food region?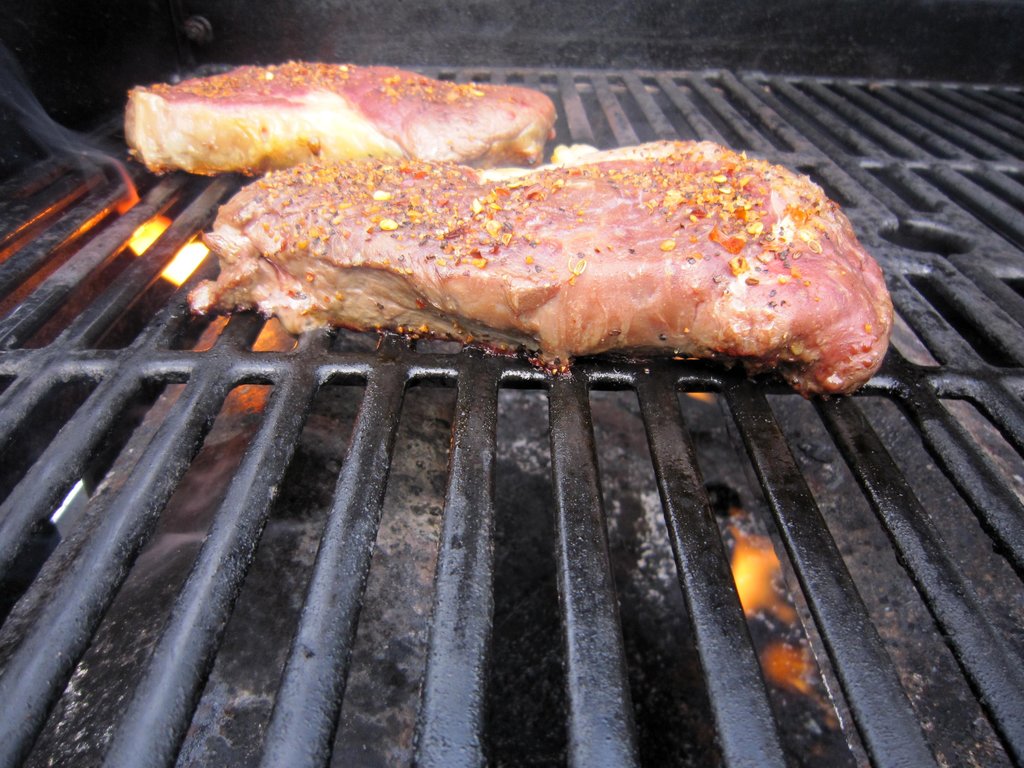
region(118, 61, 562, 179)
